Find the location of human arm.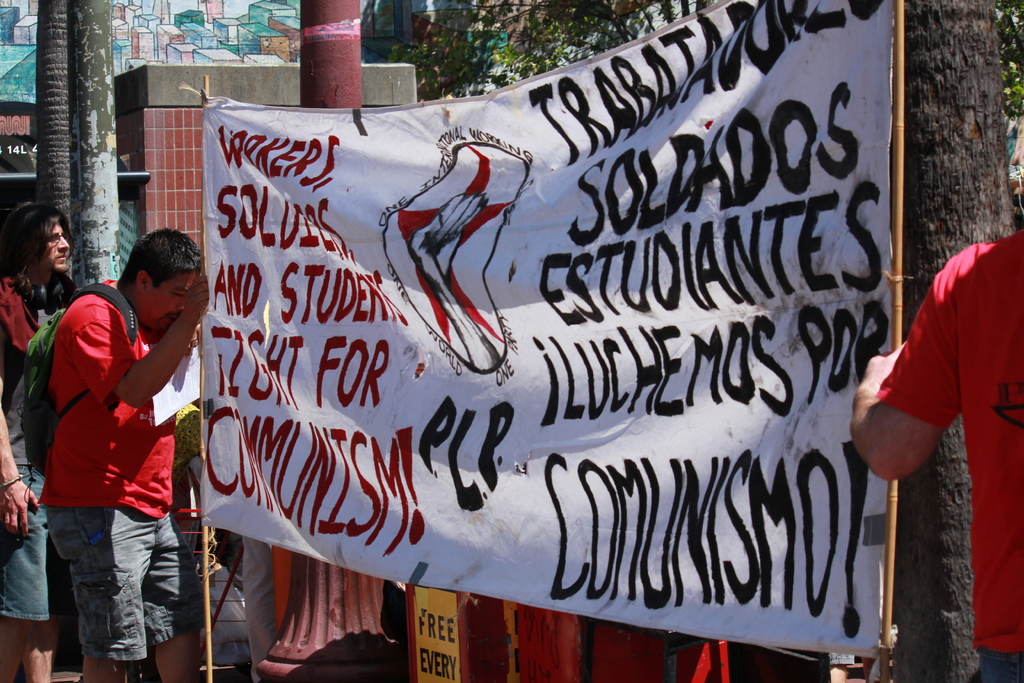
Location: Rect(851, 260, 963, 481).
